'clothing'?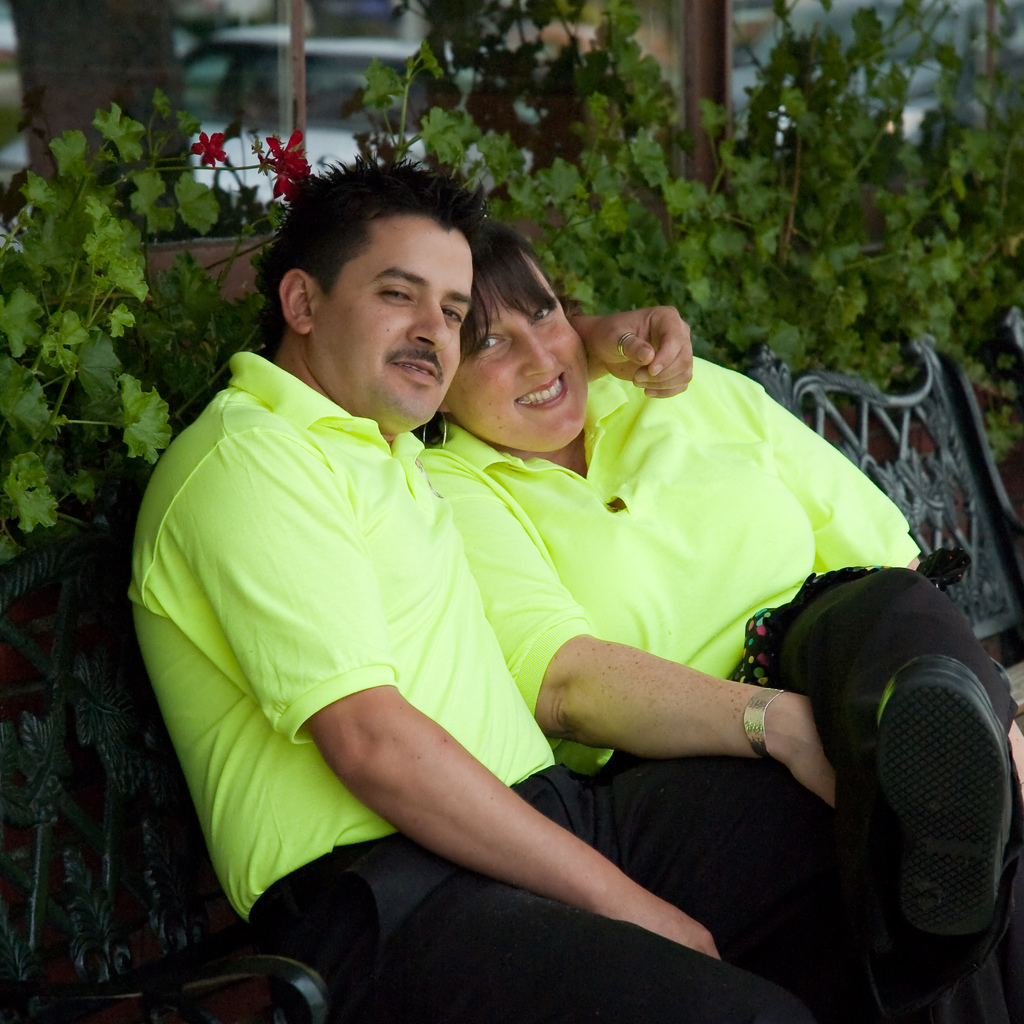
198, 365, 740, 962
